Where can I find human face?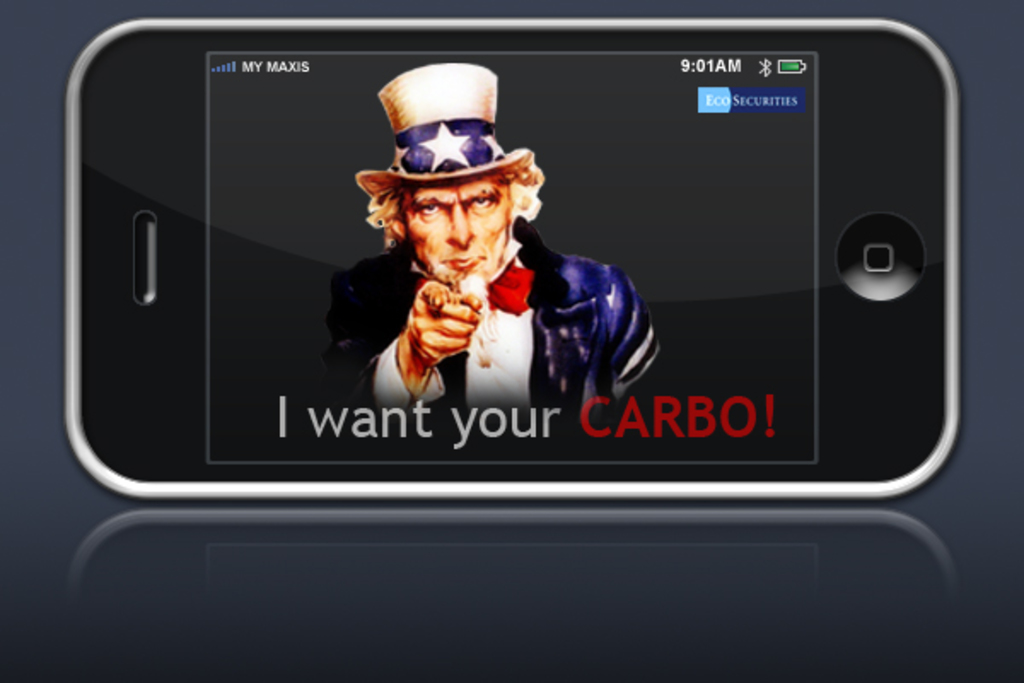
You can find it at Rect(406, 174, 512, 289).
